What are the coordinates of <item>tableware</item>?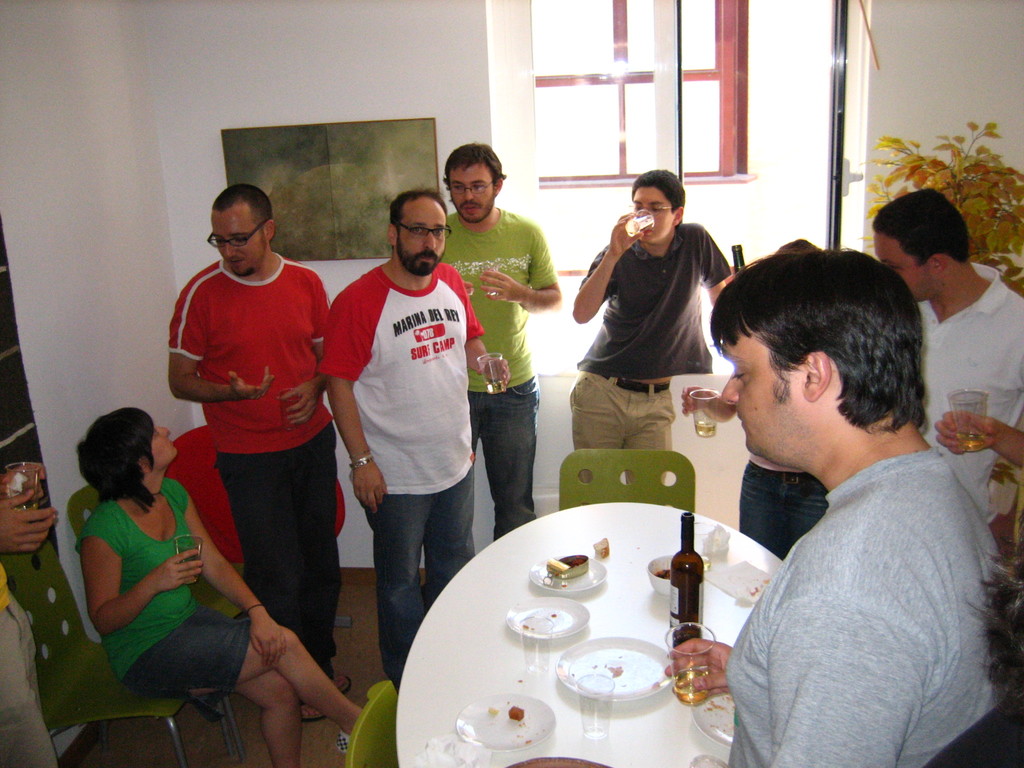
l=686, t=388, r=723, b=441.
